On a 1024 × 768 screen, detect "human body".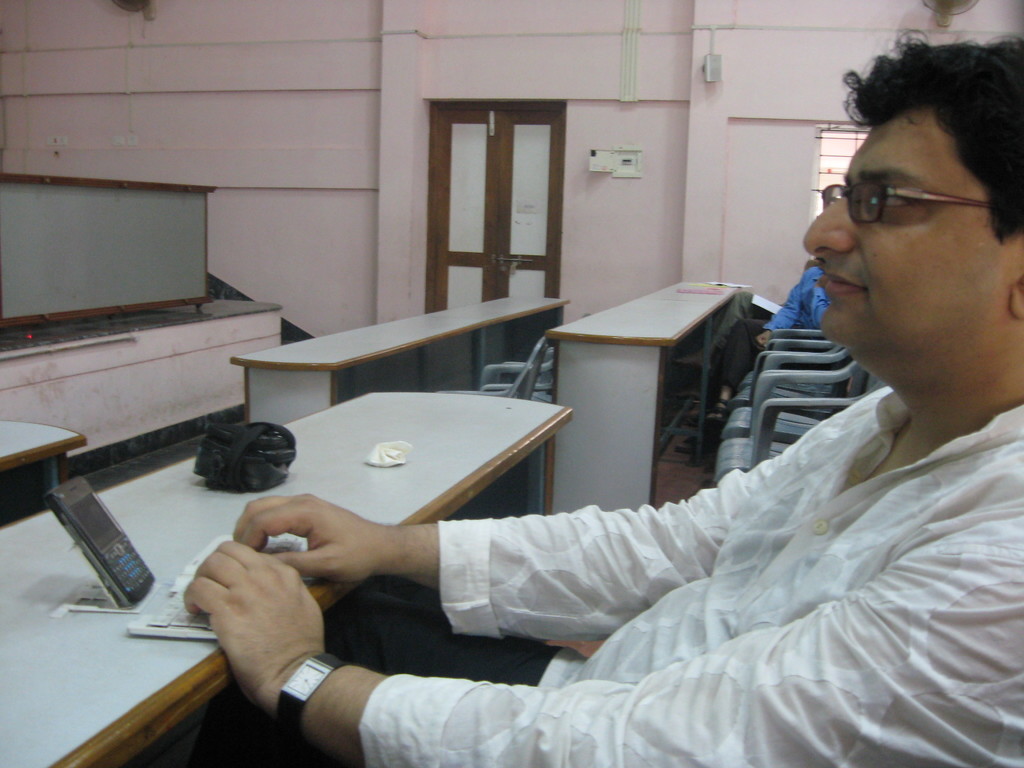
90/173/1023/740.
